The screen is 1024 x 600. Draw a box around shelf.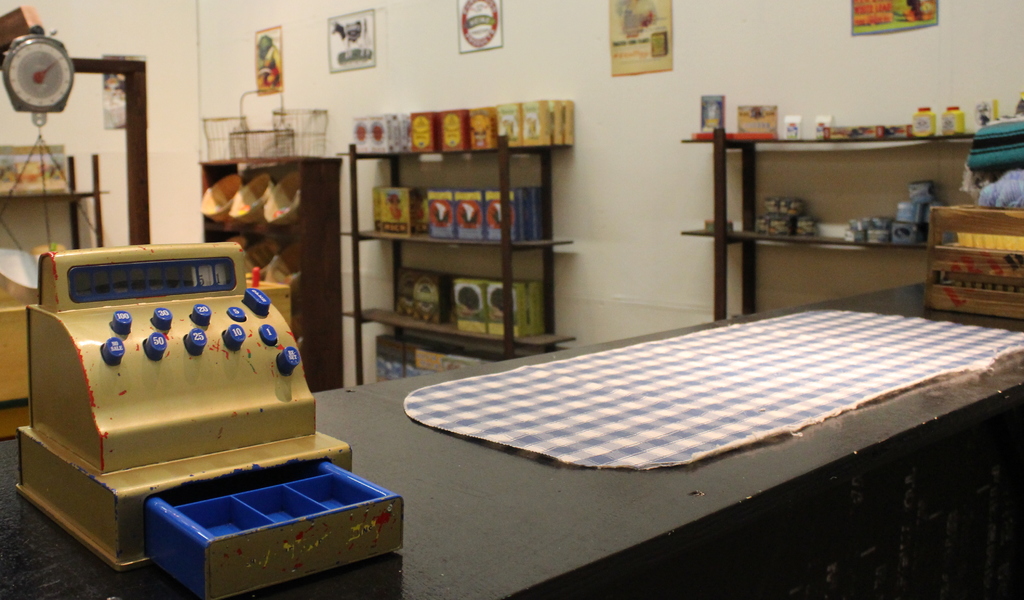
<box>349,132,564,386</box>.
